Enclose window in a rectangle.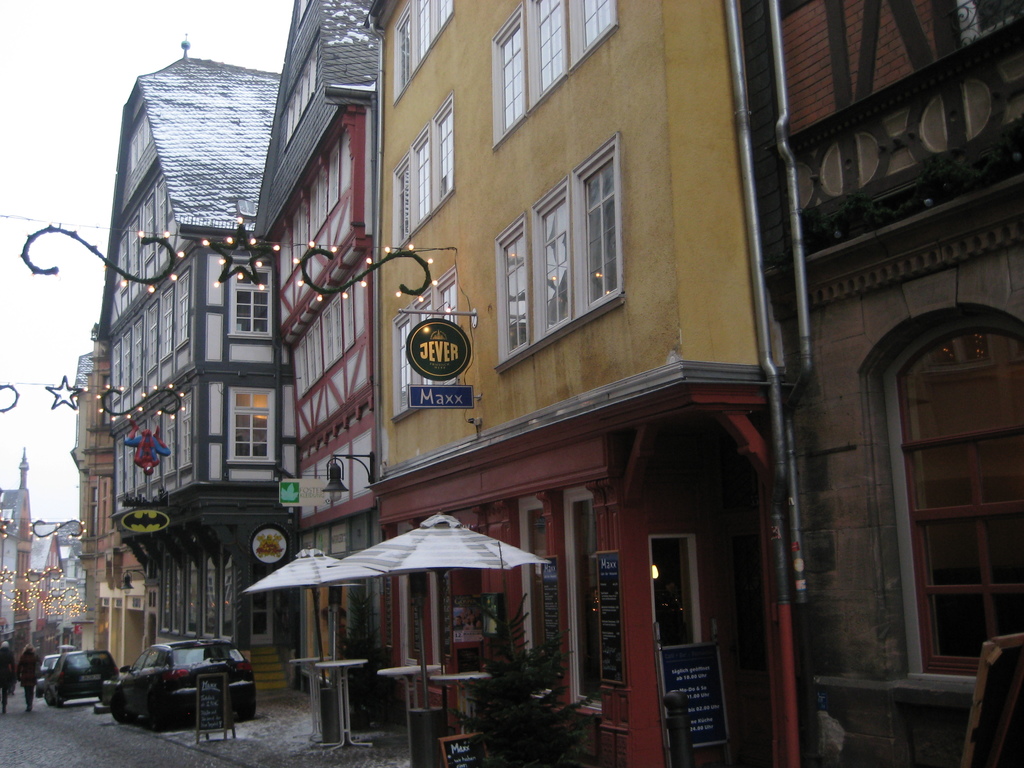
Rect(102, 480, 108, 537).
